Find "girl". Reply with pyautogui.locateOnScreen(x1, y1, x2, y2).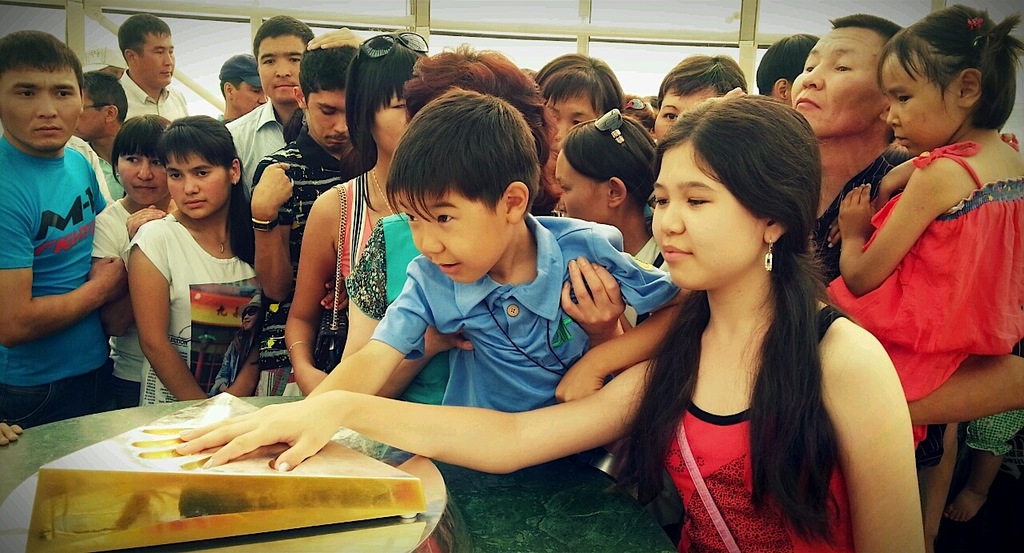
pyautogui.locateOnScreen(553, 114, 671, 328).
